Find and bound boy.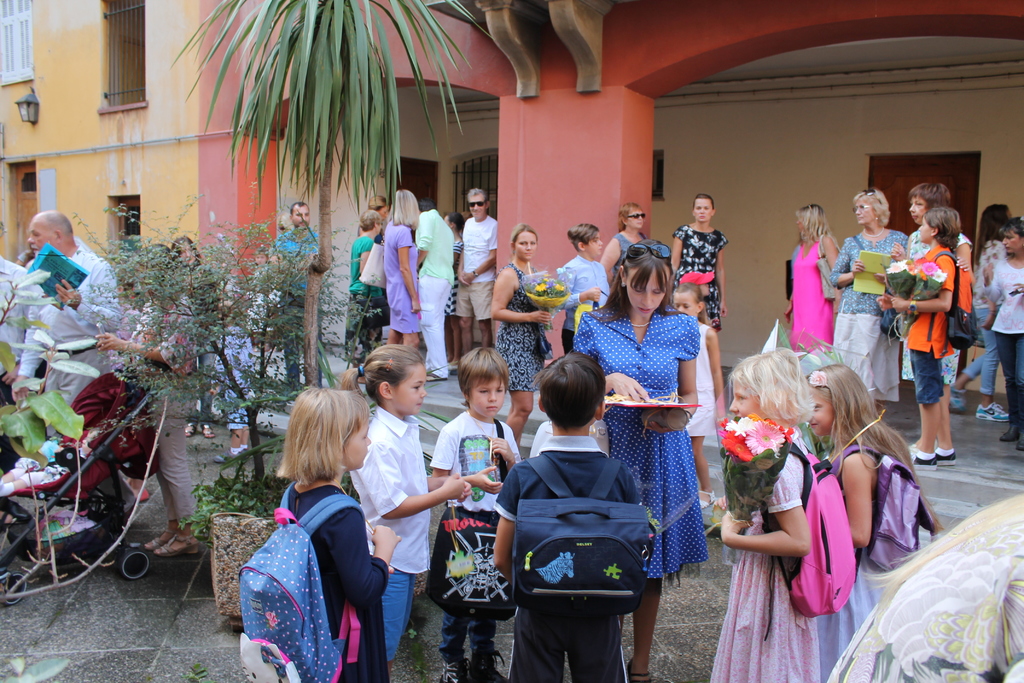
Bound: [x1=490, y1=351, x2=675, y2=670].
